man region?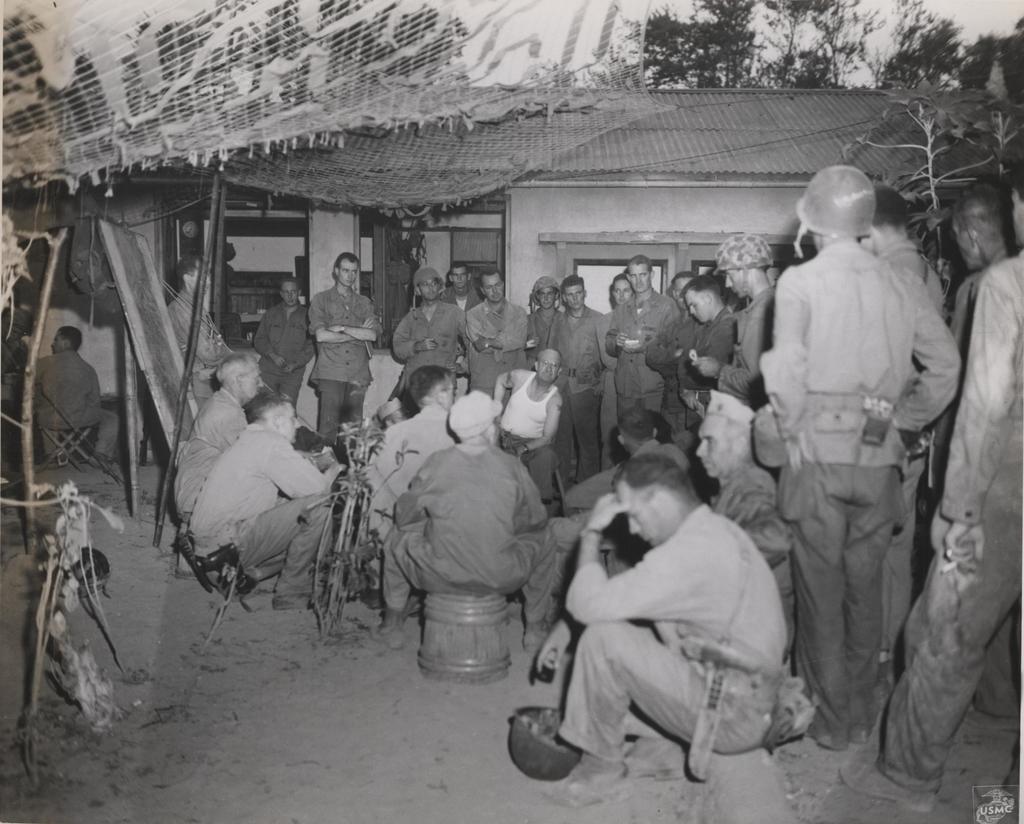
697 406 796 654
